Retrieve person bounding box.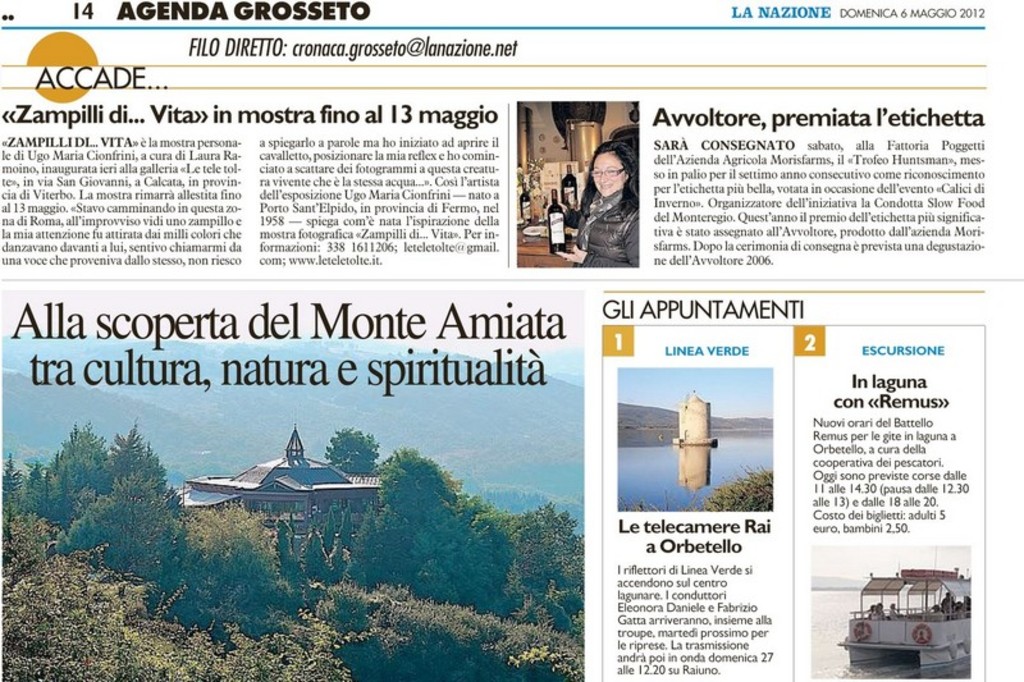
Bounding box: l=570, t=127, r=655, b=280.
